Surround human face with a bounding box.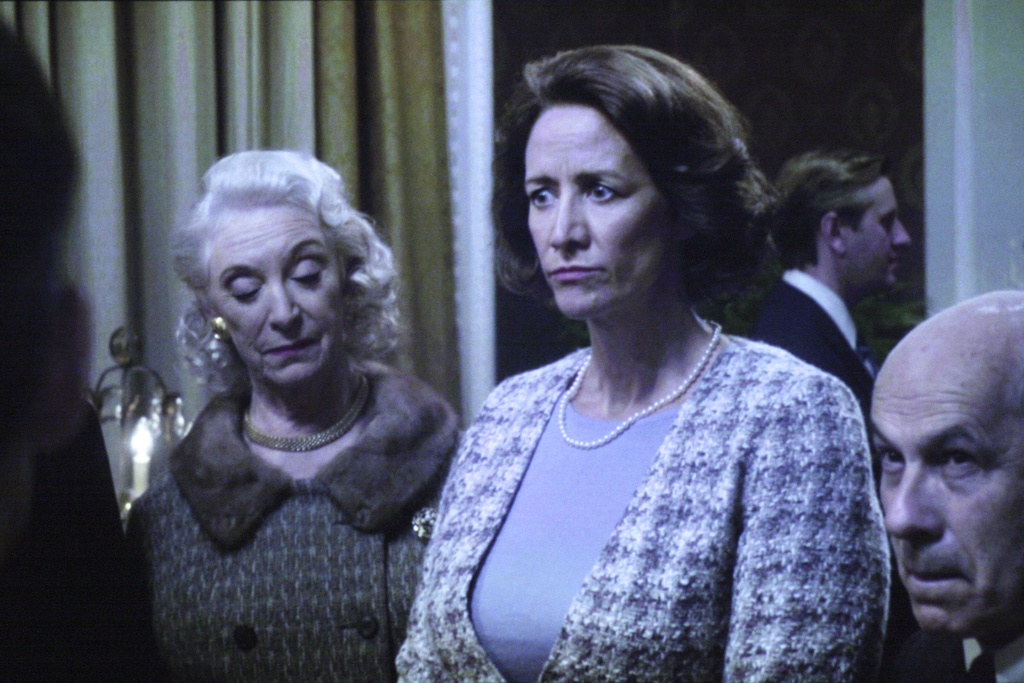
(x1=845, y1=177, x2=909, y2=292).
